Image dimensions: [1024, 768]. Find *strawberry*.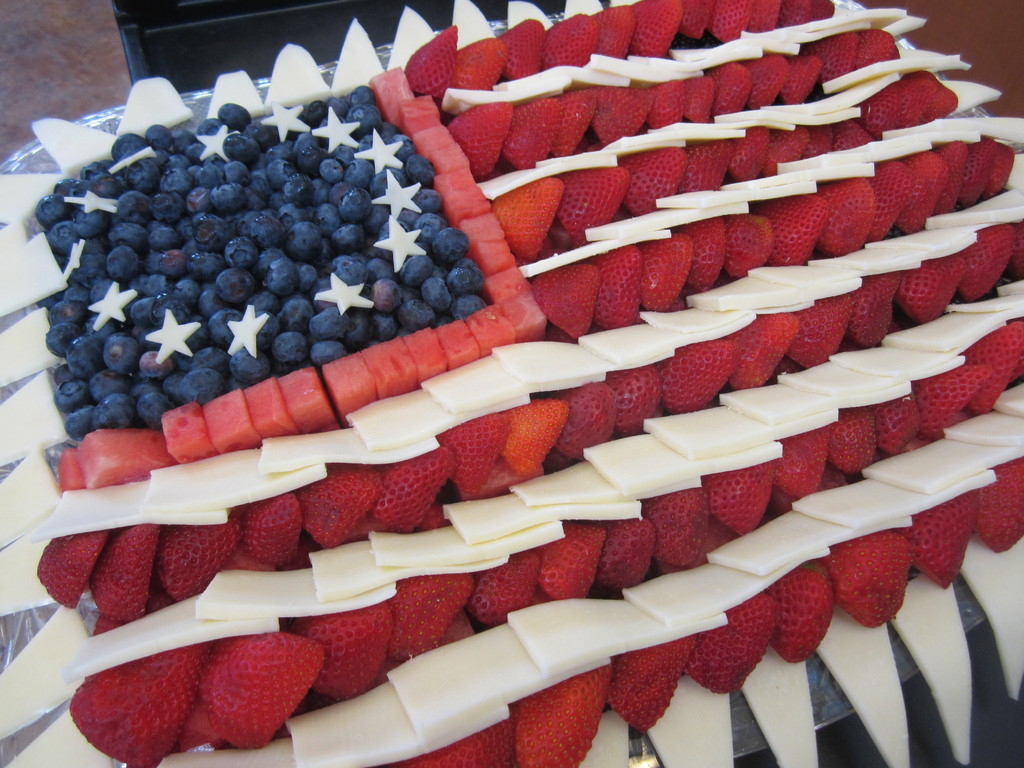
[x1=514, y1=662, x2=612, y2=767].
